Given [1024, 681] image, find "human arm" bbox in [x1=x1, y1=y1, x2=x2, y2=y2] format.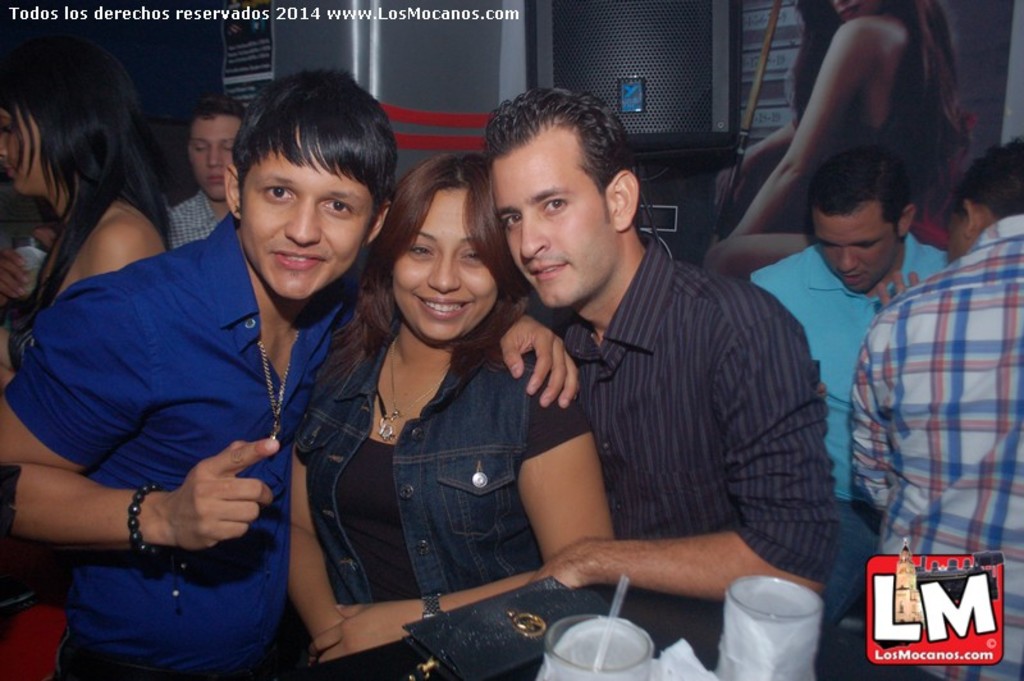
[x1=280, y1=367, x2=355, y2=659].
